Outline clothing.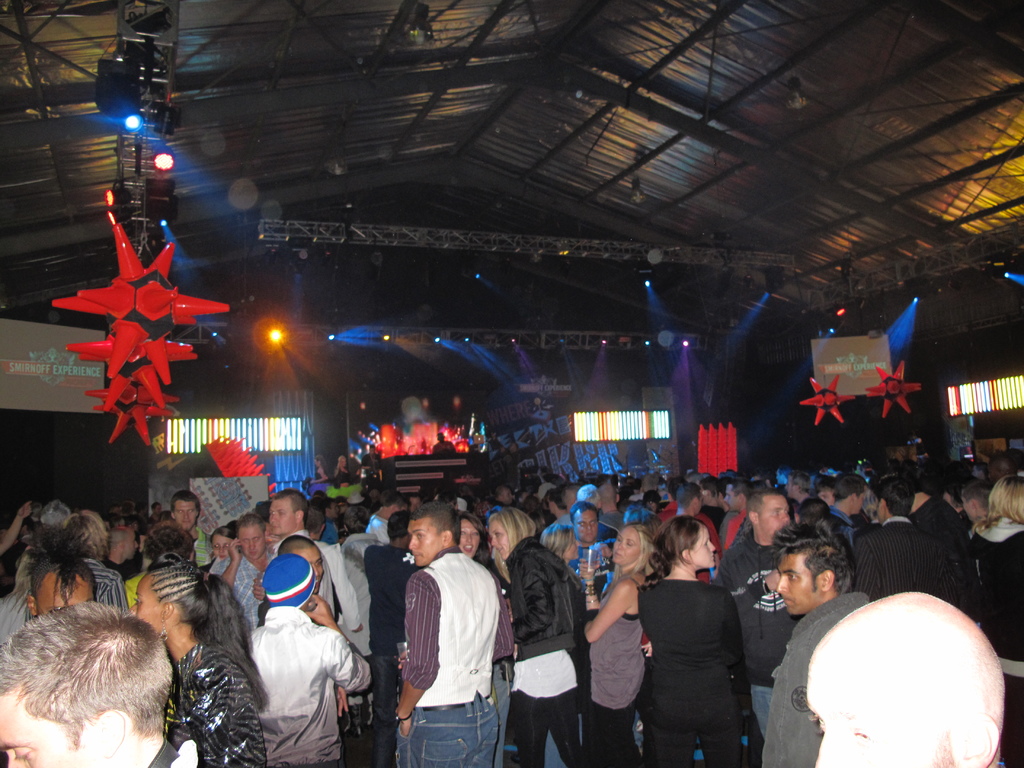
Outline: region(394, 543, 514, 767).
